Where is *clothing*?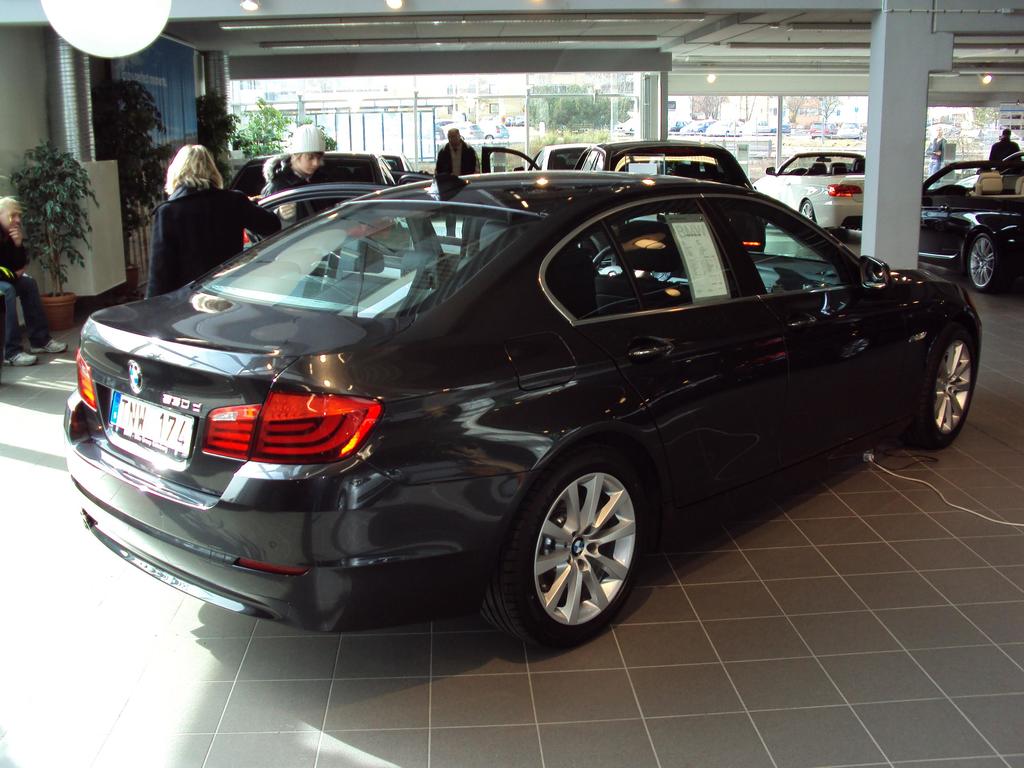
pyautogui.locateOnScreen(990, 135, 1023, 164).
